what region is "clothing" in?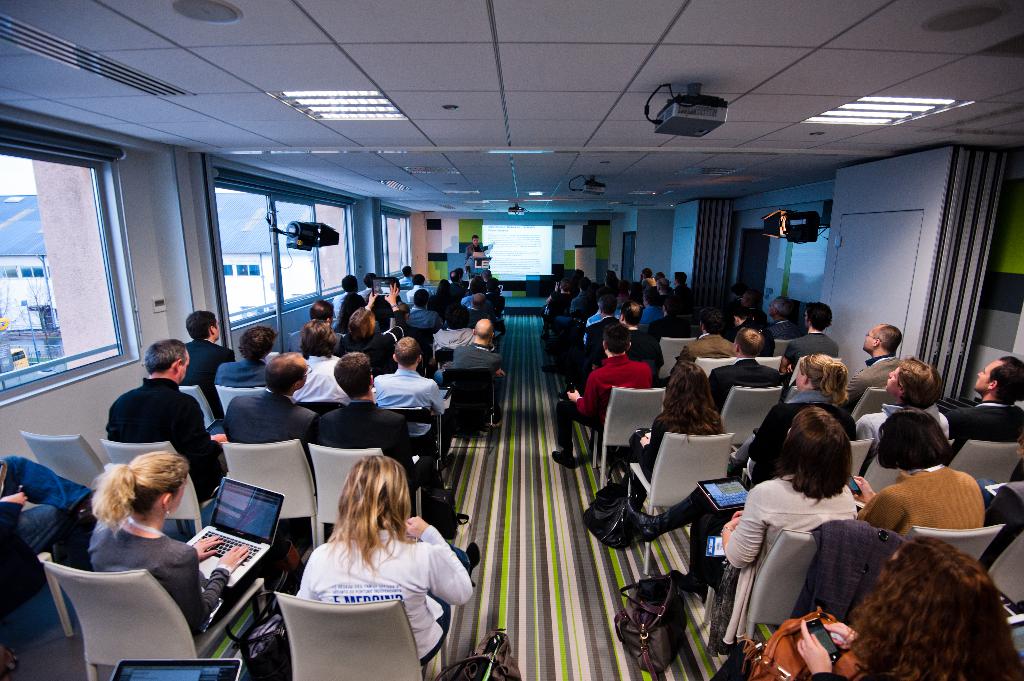
<bbox>406, 303, 438, 343</bbox>.
